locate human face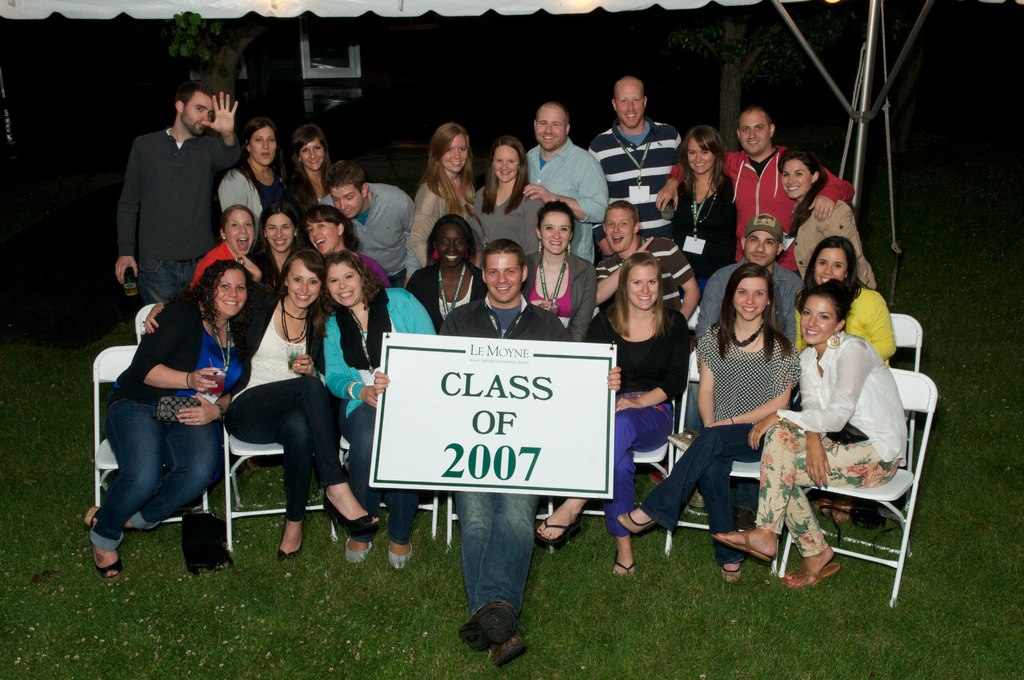
740/114/771/154
